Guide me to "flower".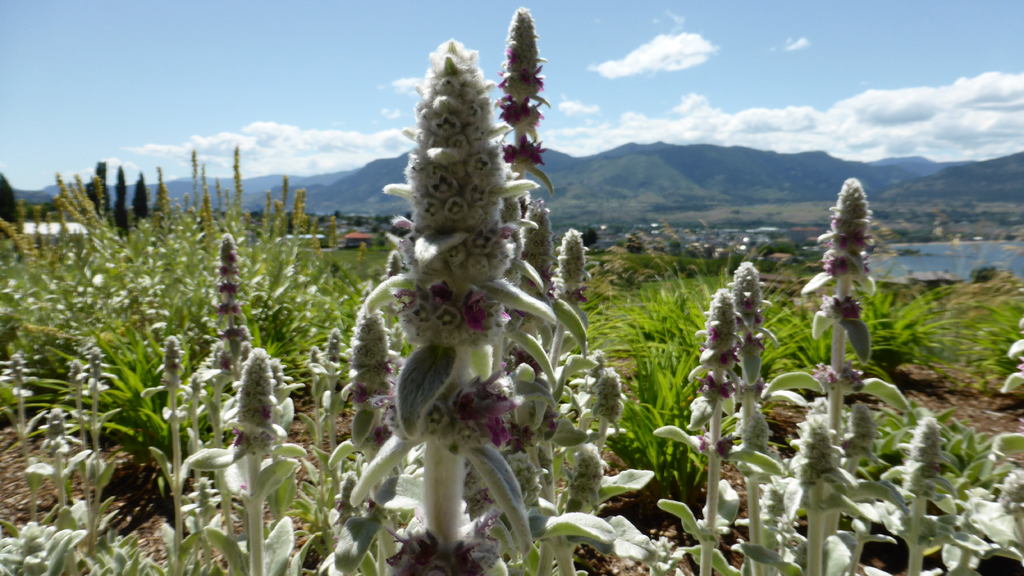
Guidance: x1=369, y1=30, x2=555, y2=562.
